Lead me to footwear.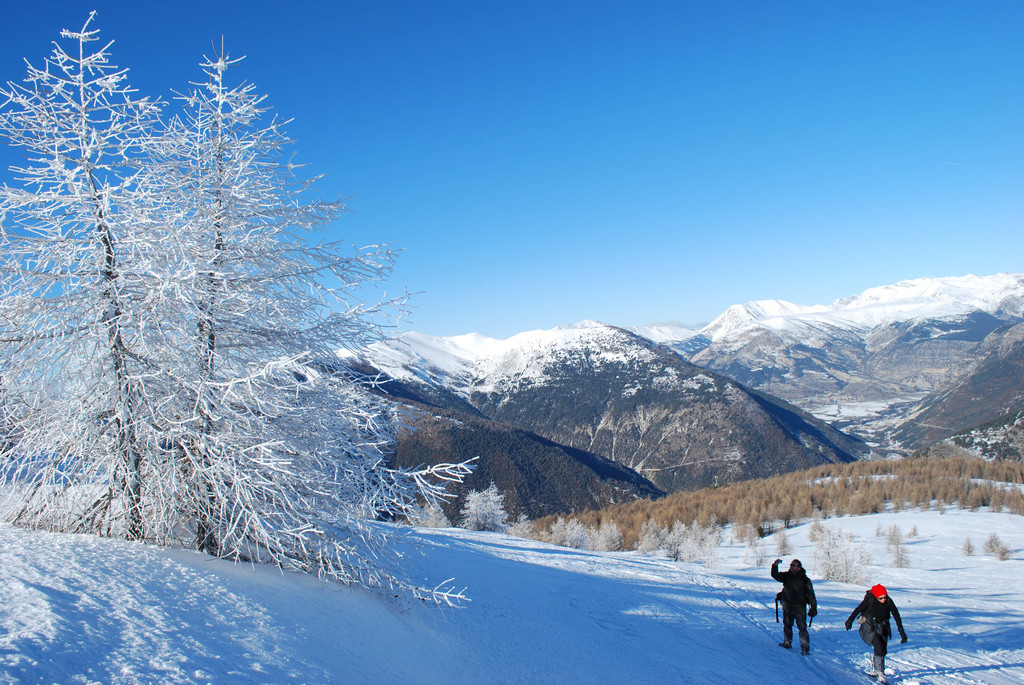
Lead to <box>871,665,875,671</box>.
